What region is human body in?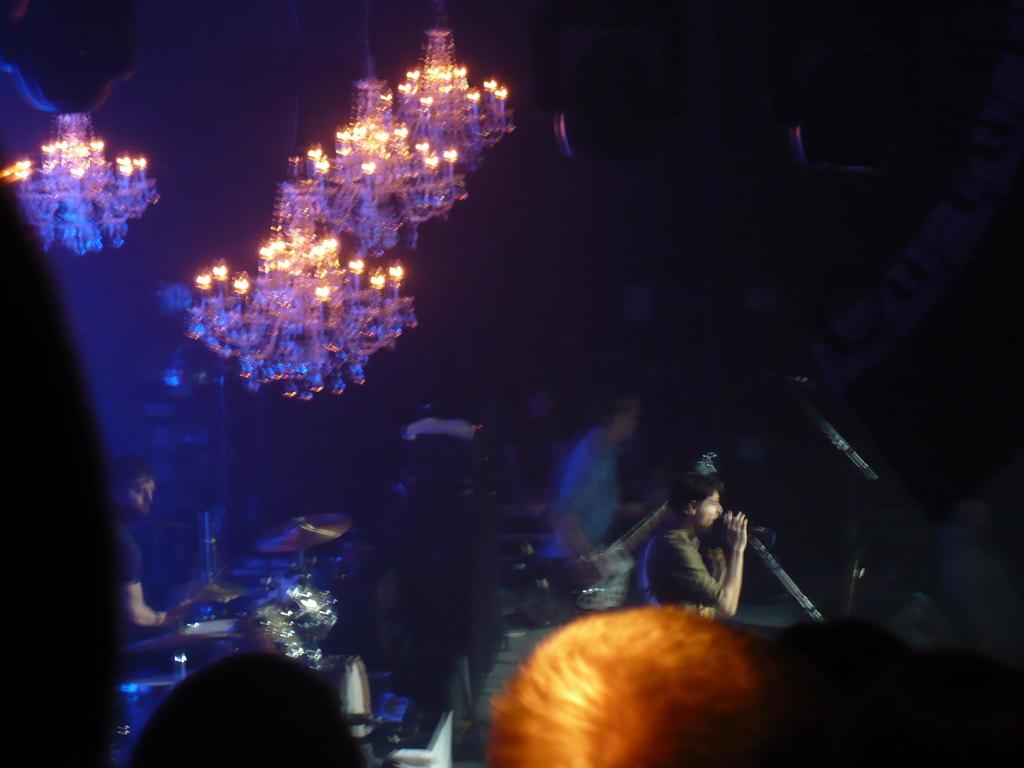
locate(648, 471, 749, 628).
